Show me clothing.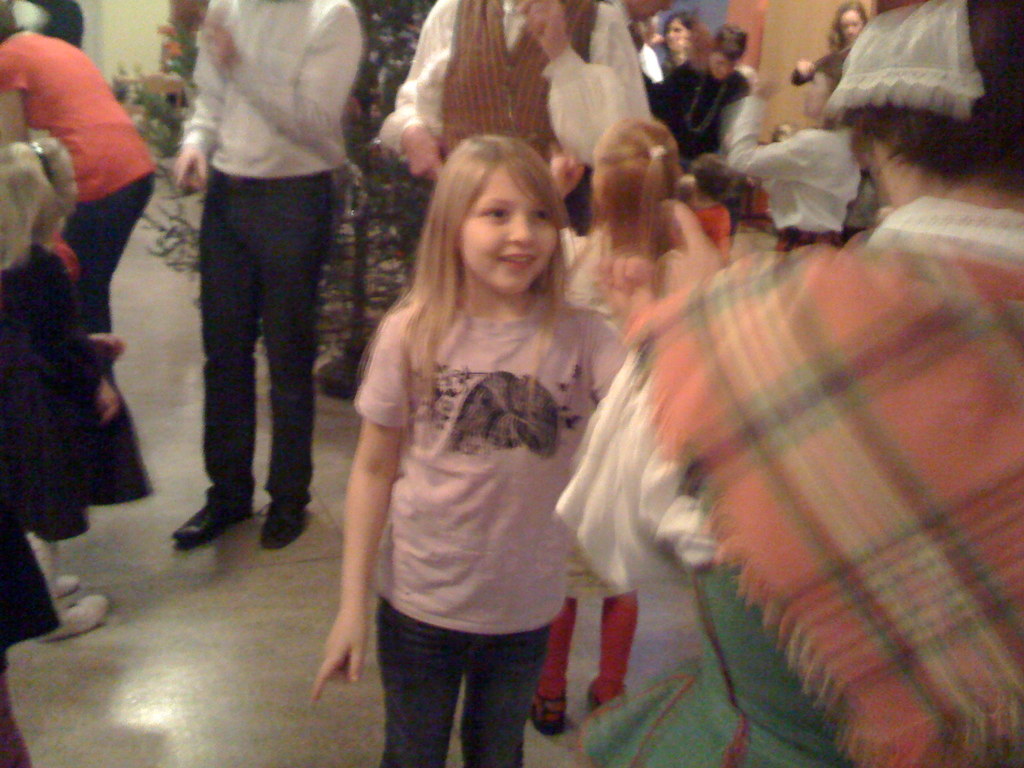
clothing is here: {"left": 0, "top": 39, "right": 159, "bottom": 390}.
